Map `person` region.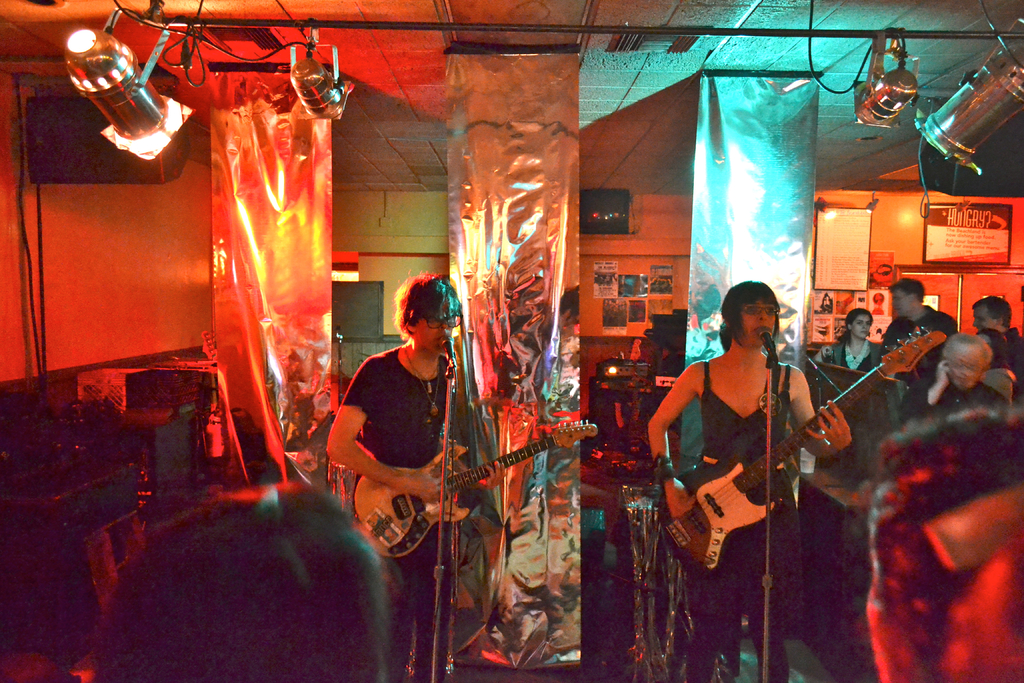
Mapped to box(644, 278, 856, 682).
